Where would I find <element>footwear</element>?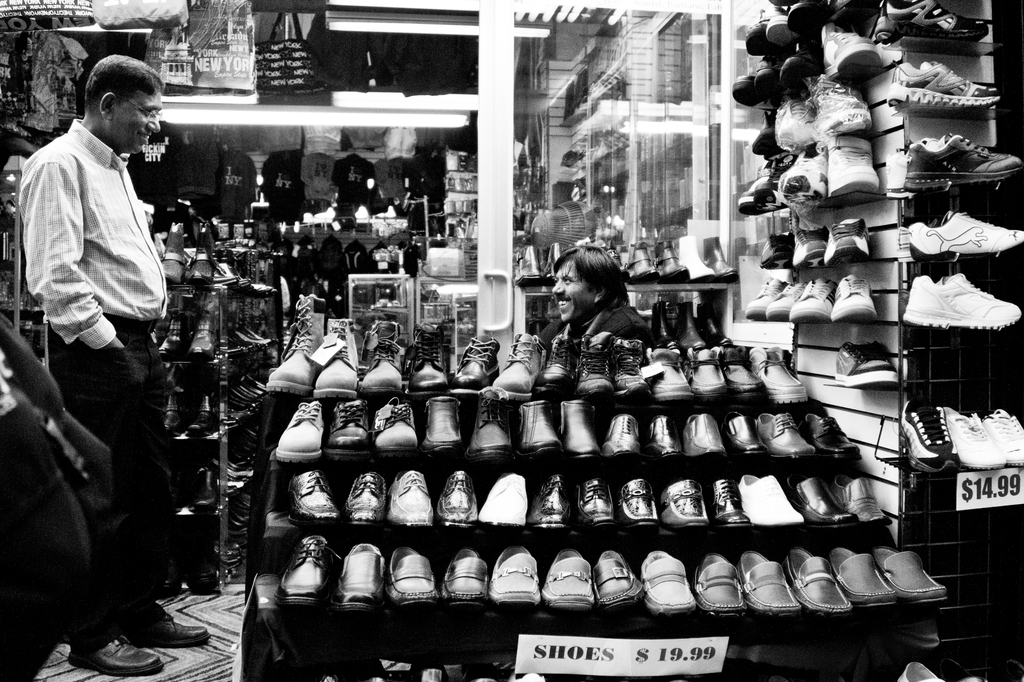
At bbox=[831, 338, 902, 388].
